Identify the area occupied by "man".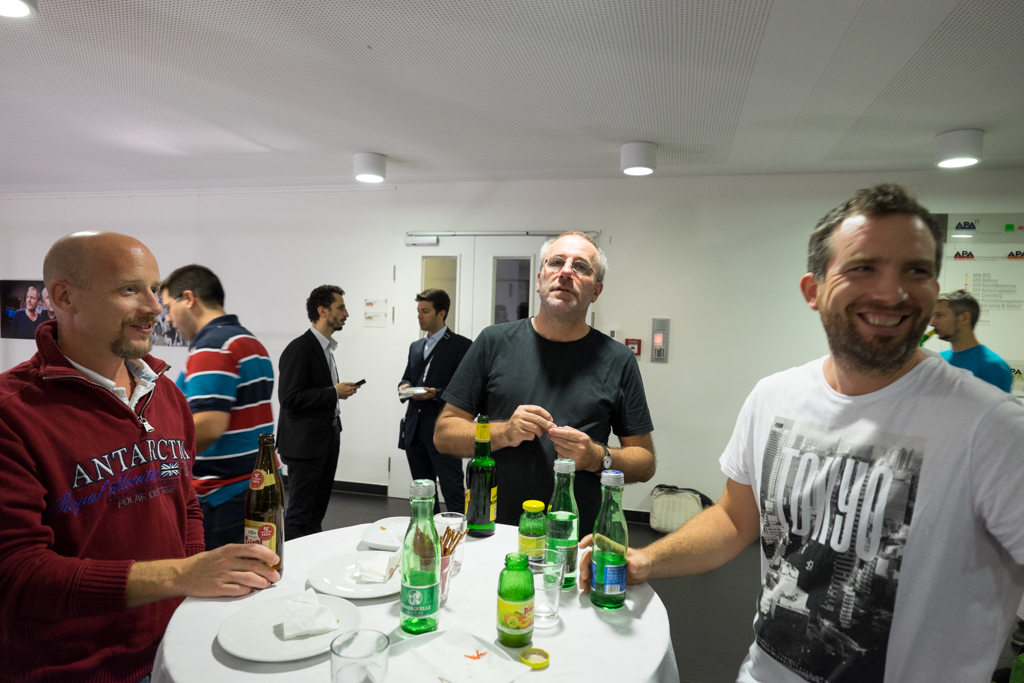
Area: bbox=[6, 231, 227, 662].
